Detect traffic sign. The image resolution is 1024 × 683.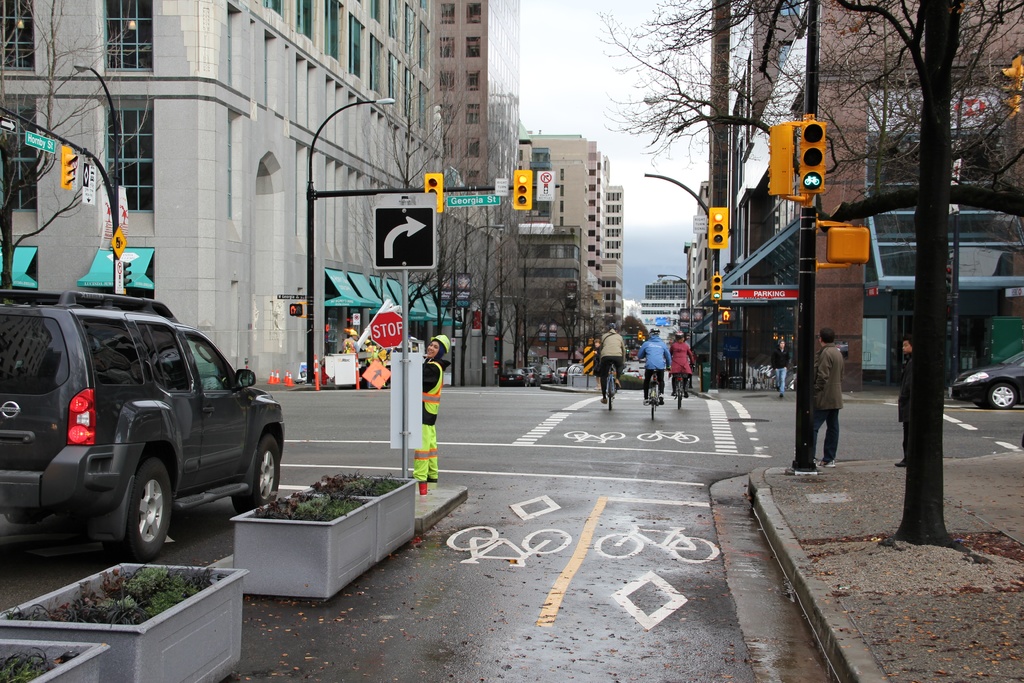
708, 207, 732, 249.
